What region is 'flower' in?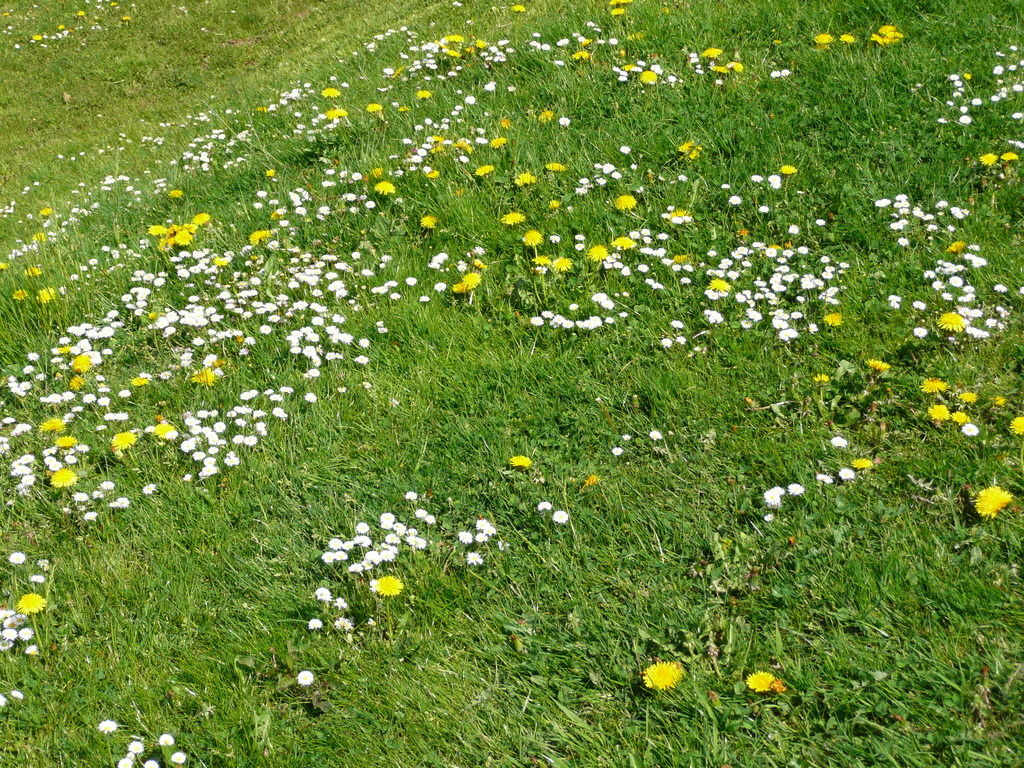
crop(814, 468, 830, 485).
